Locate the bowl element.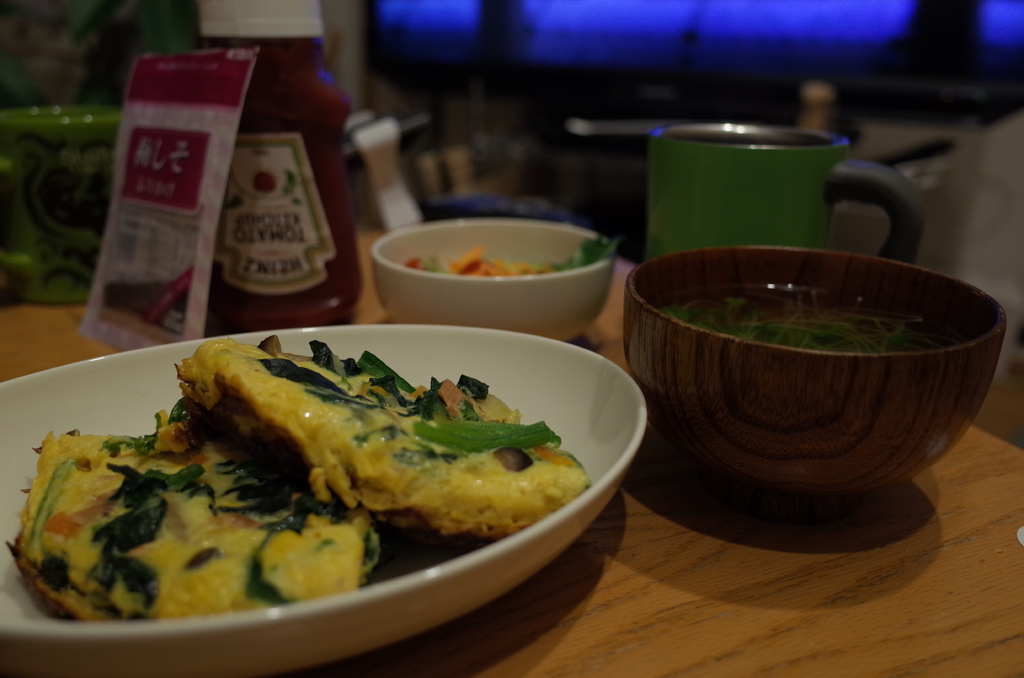
Element bbox: <box>632,254,1005,522</box>.
